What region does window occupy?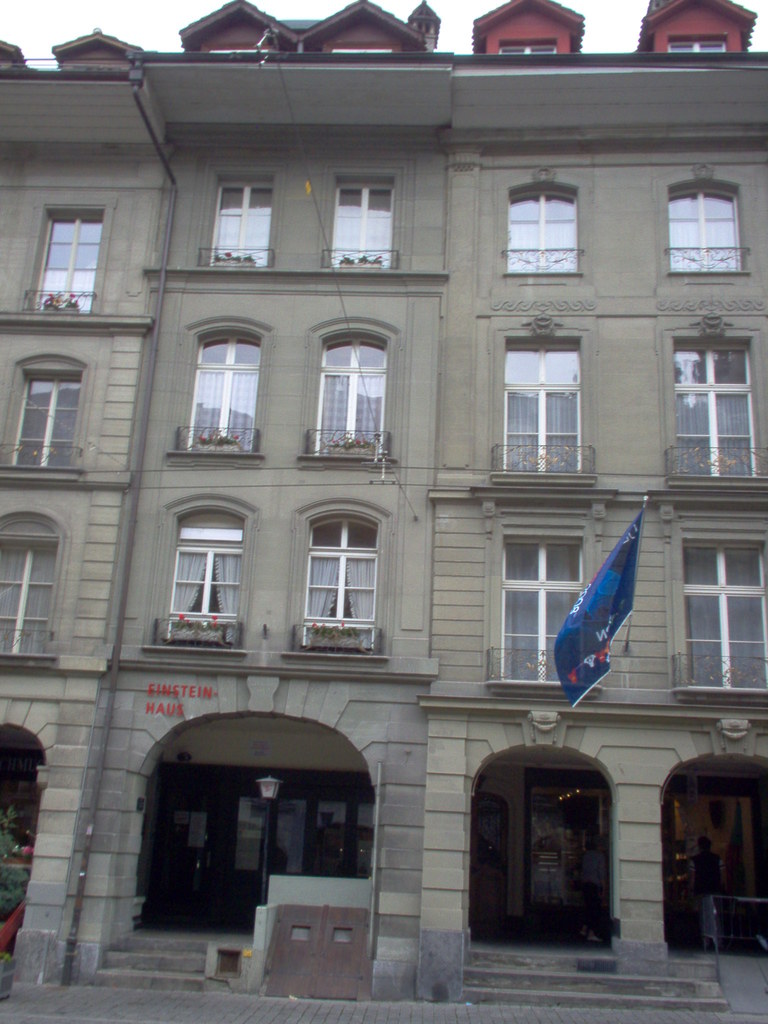
BBox(325, 167, 402, 276).
